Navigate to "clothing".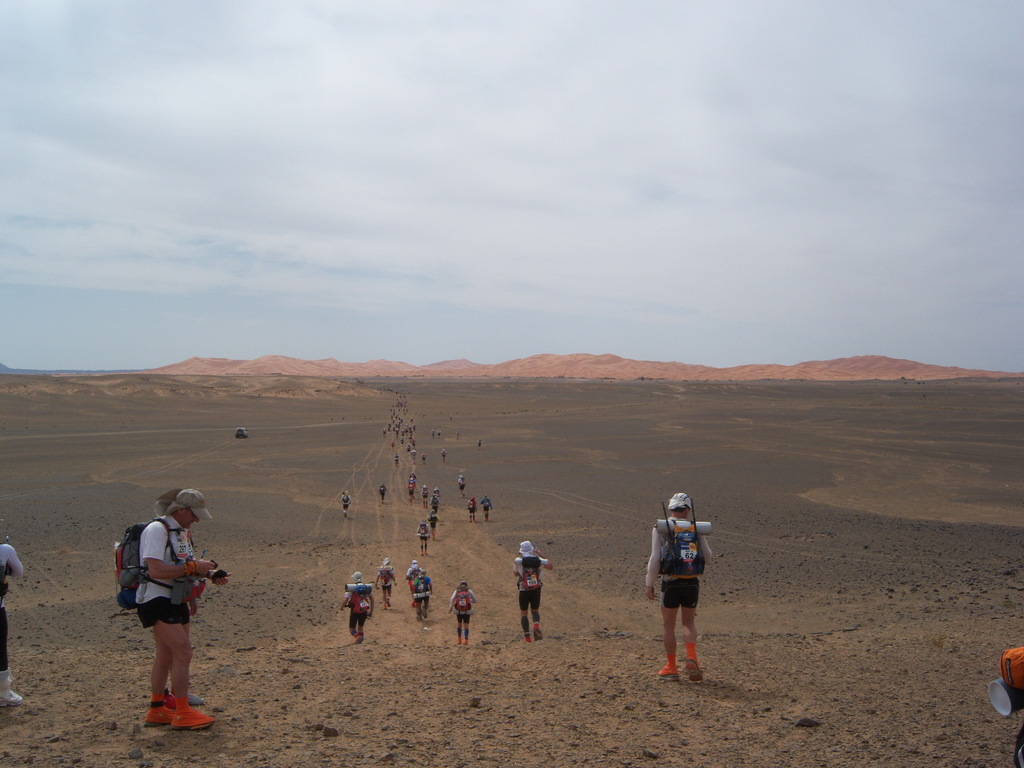
Navigation target: x1=641, y1=515, x2=713, y2=607.
